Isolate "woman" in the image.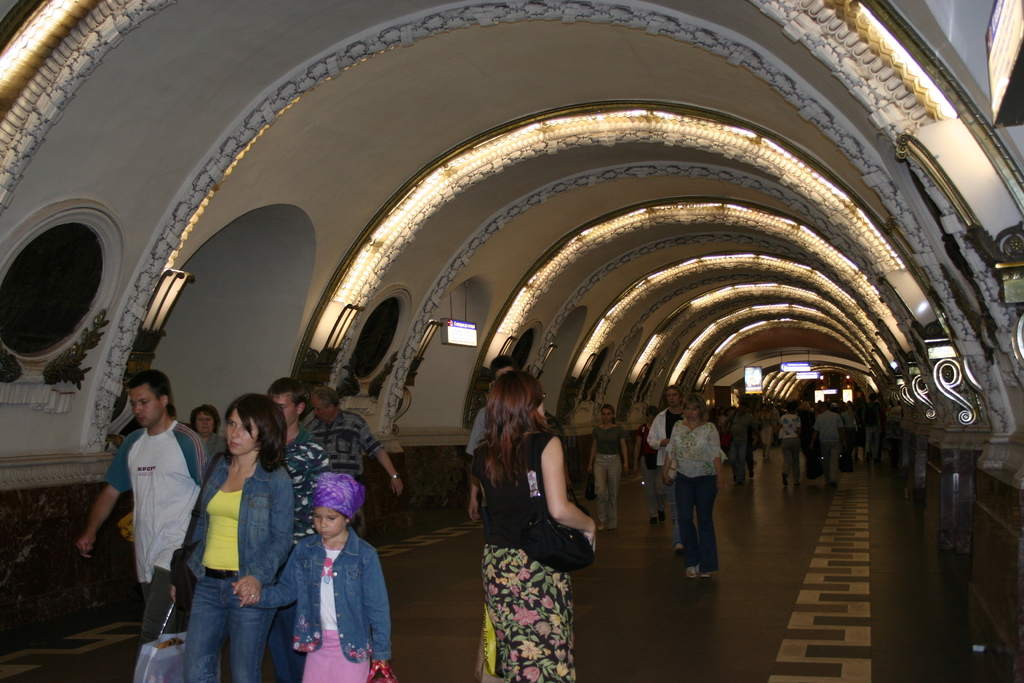
Isolated region: (177,391,290,672).
